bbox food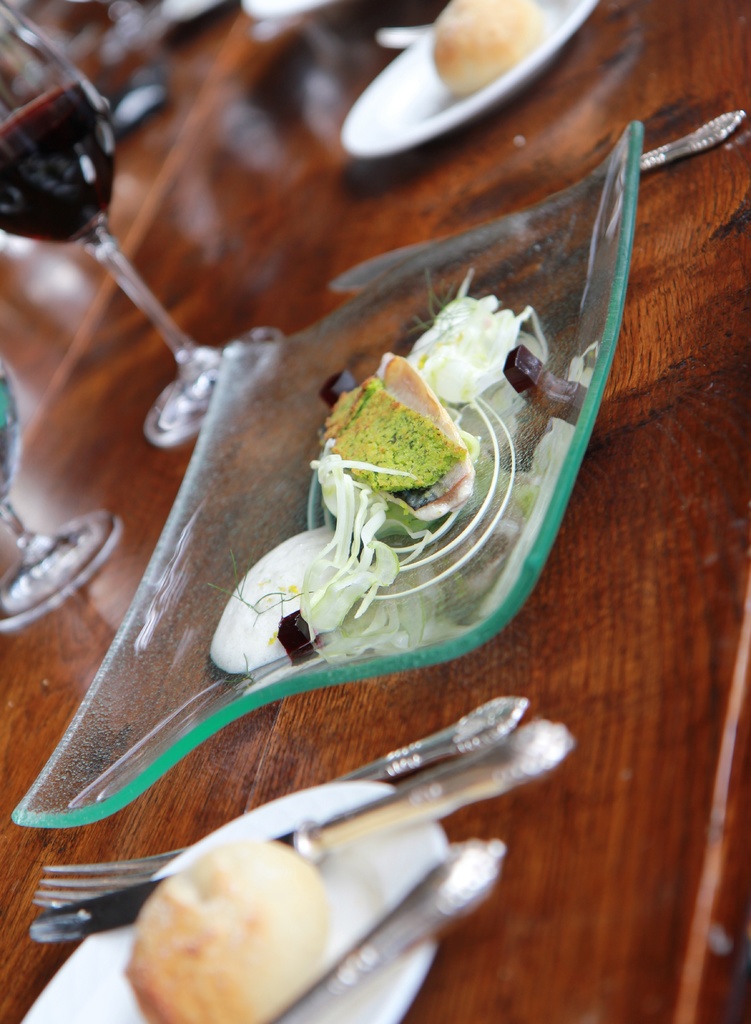
left=429, top=0, right=529, bottom=87
